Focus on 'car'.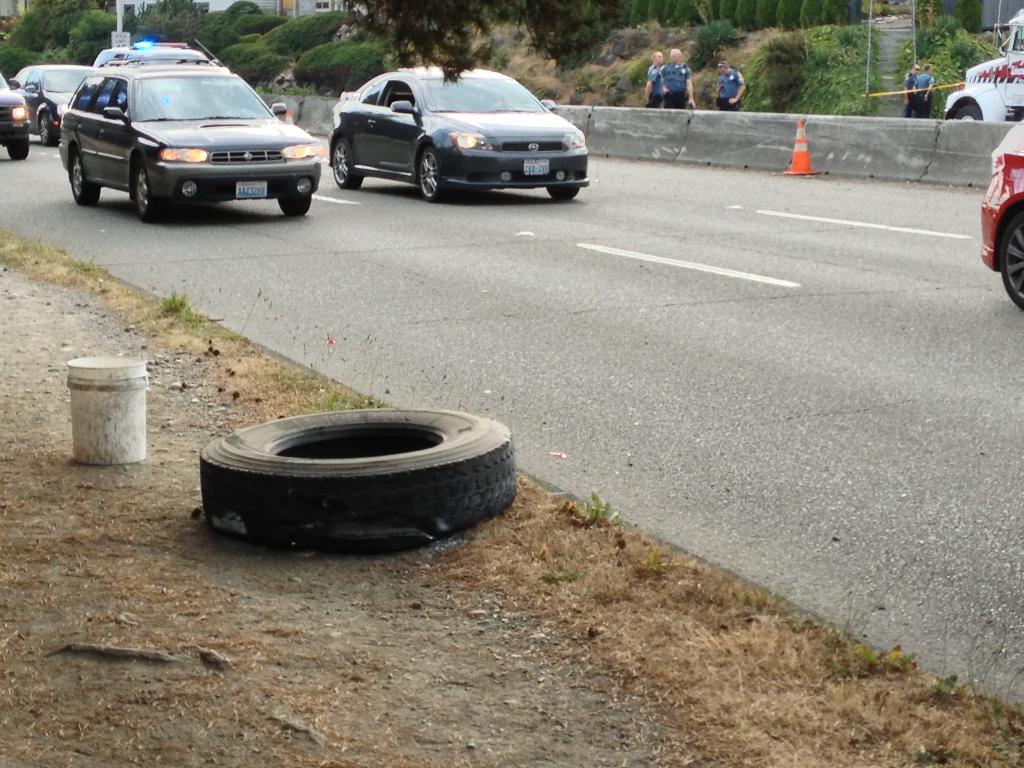
Focused at [0,73,32,166].
